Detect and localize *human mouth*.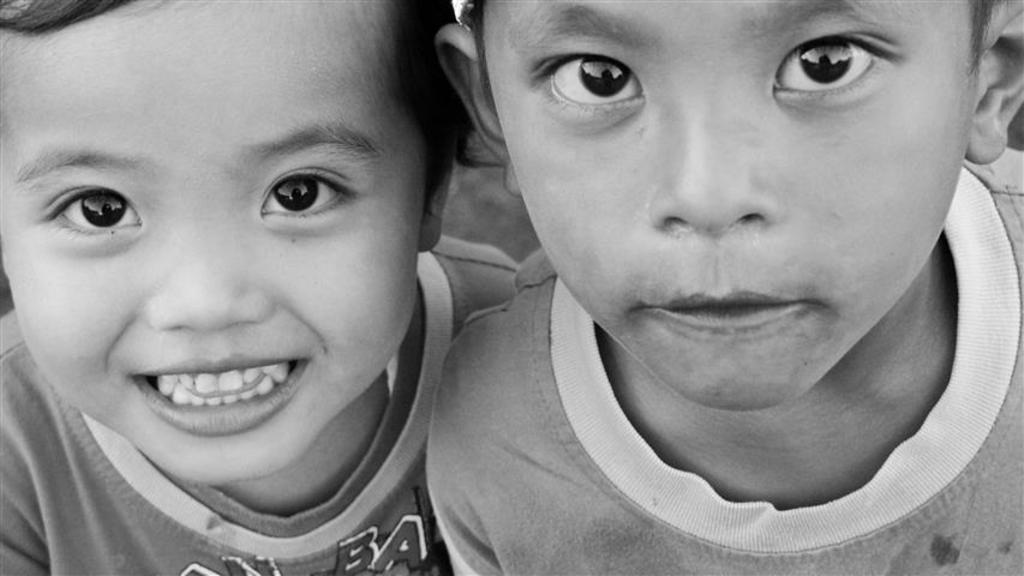
Localized at detection(124, 365, 315, 436).
